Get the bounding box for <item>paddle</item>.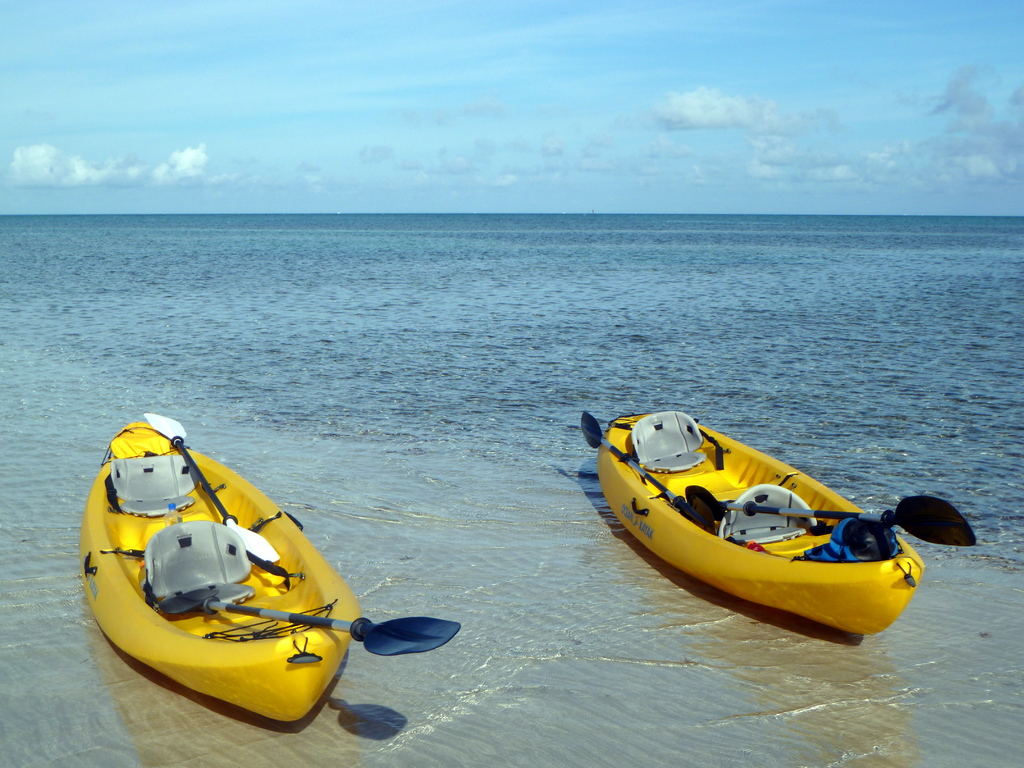
(left=163, top=605, right=469, bottom=659).
